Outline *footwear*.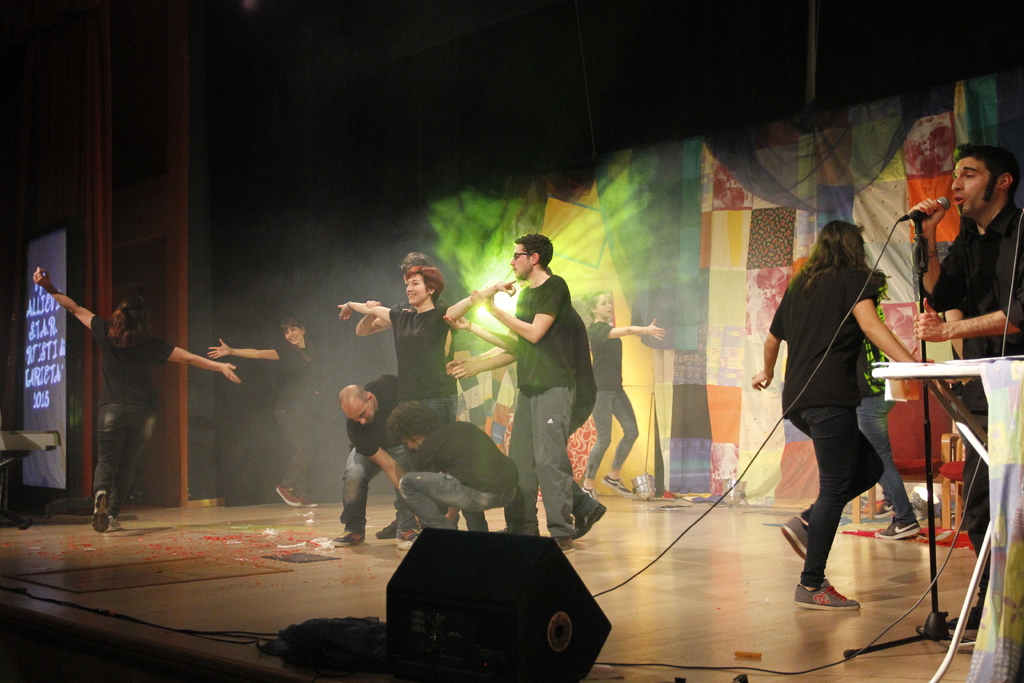
Outline: region(329, 530, 366, 546).
